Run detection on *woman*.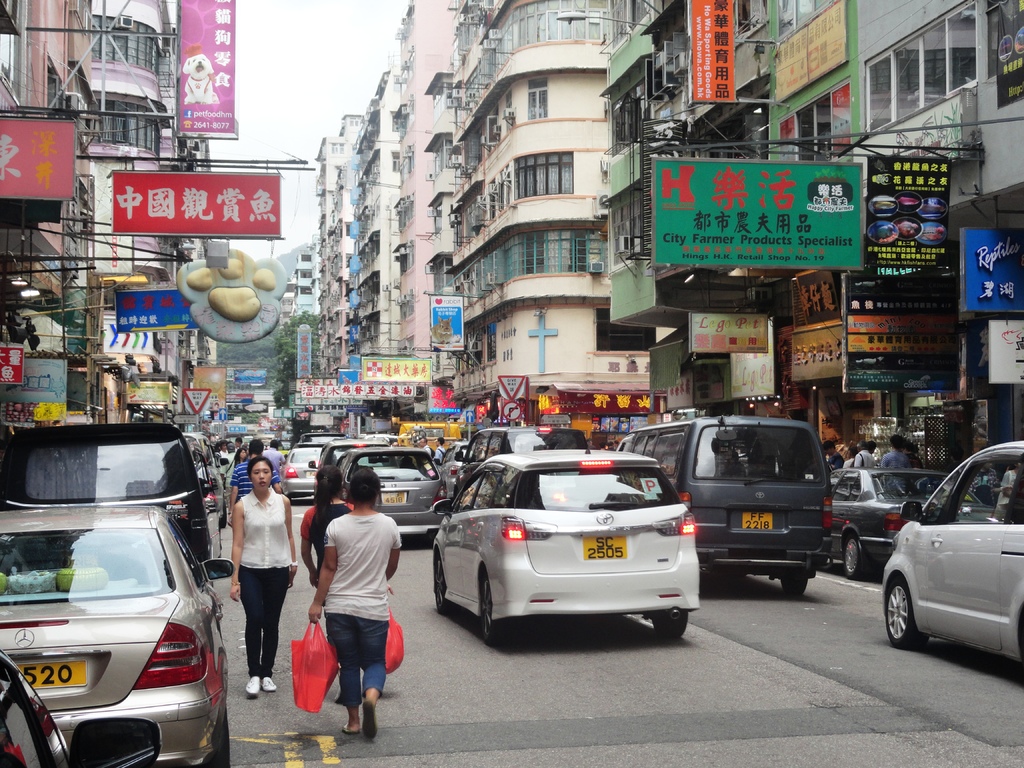
Result: [x1=308, y1=463, x2=404, y2=742].
